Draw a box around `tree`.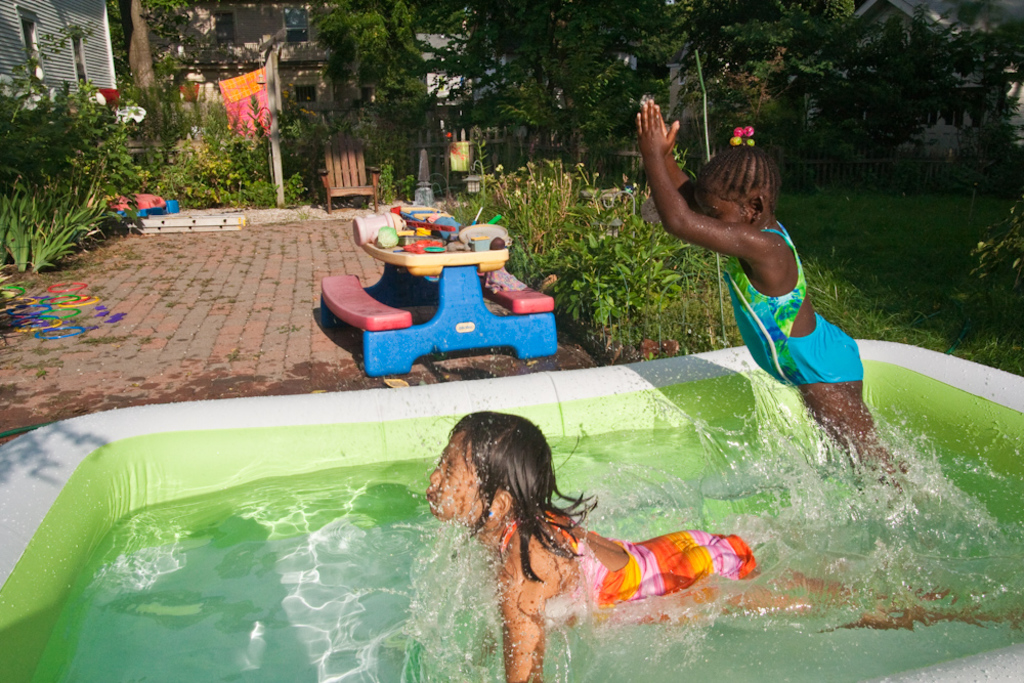
BBox(792, 15, 871, 161).
